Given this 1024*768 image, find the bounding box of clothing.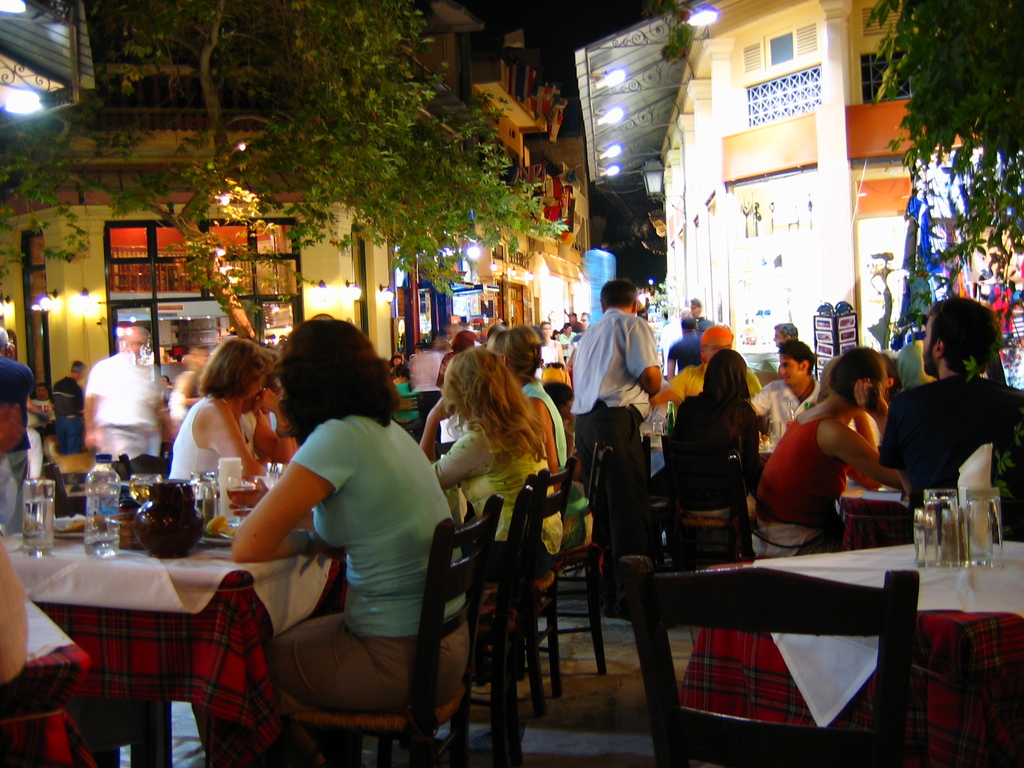
pyautogui.locateOnScreen(436, 422, 563, 550).
